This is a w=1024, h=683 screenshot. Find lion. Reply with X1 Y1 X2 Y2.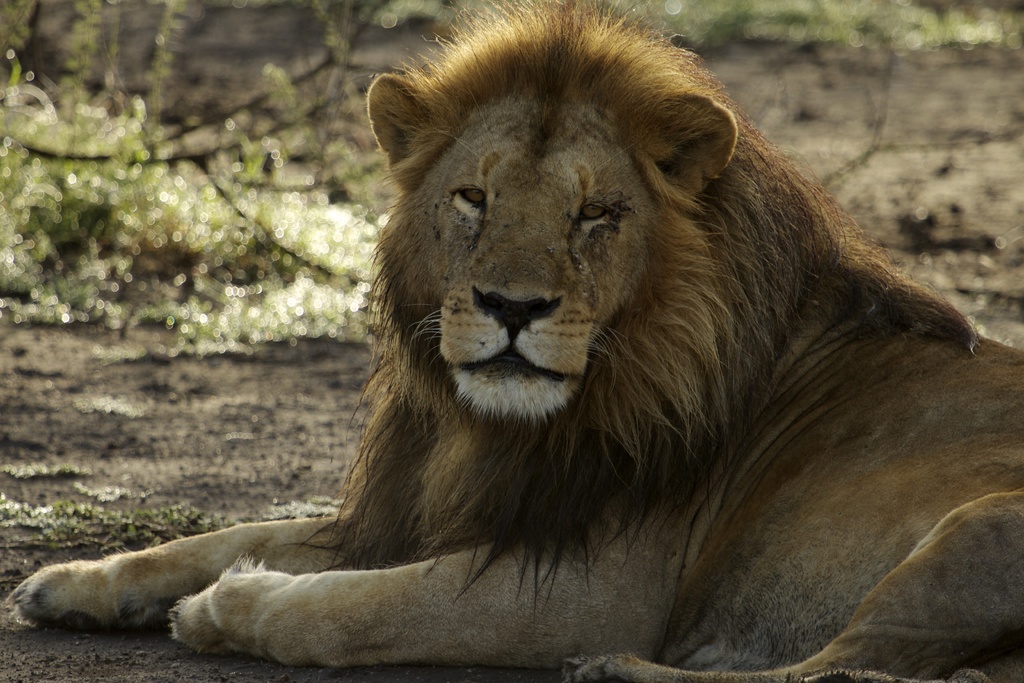
4 0 1023 682.
